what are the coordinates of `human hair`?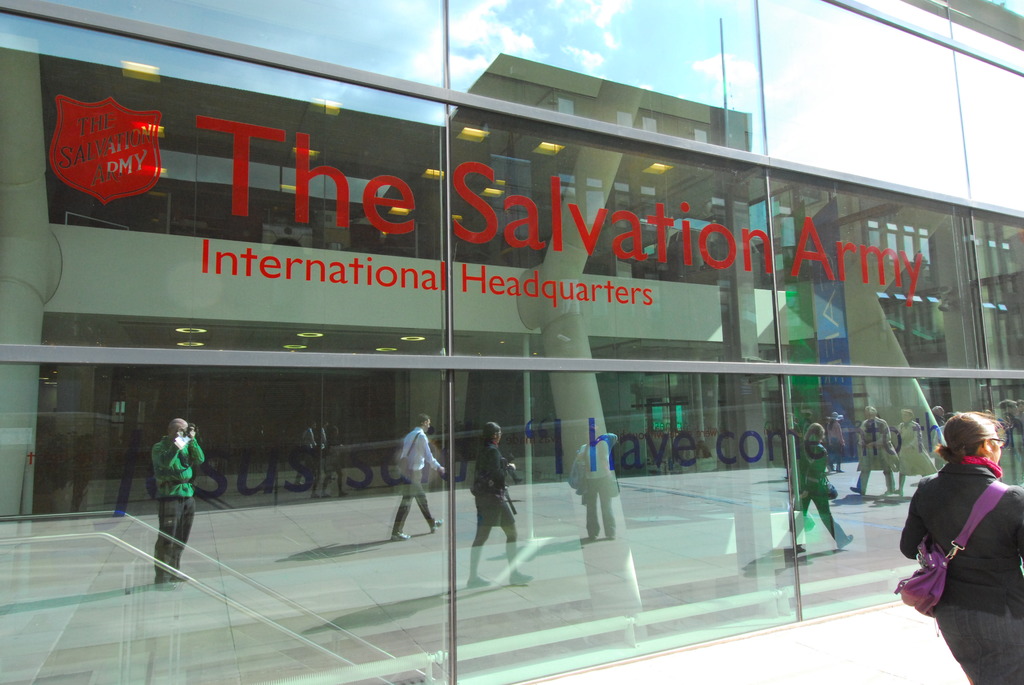
locate(898, 405, 913, 424).
